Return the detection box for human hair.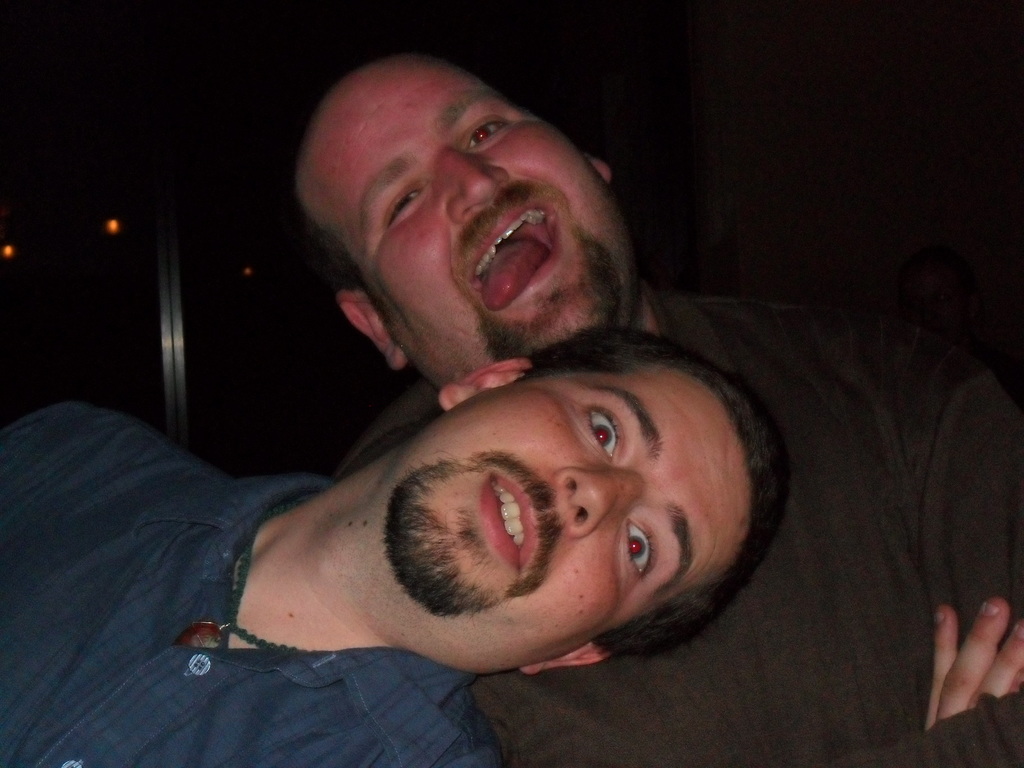
box(522, 316, 786, 659).
